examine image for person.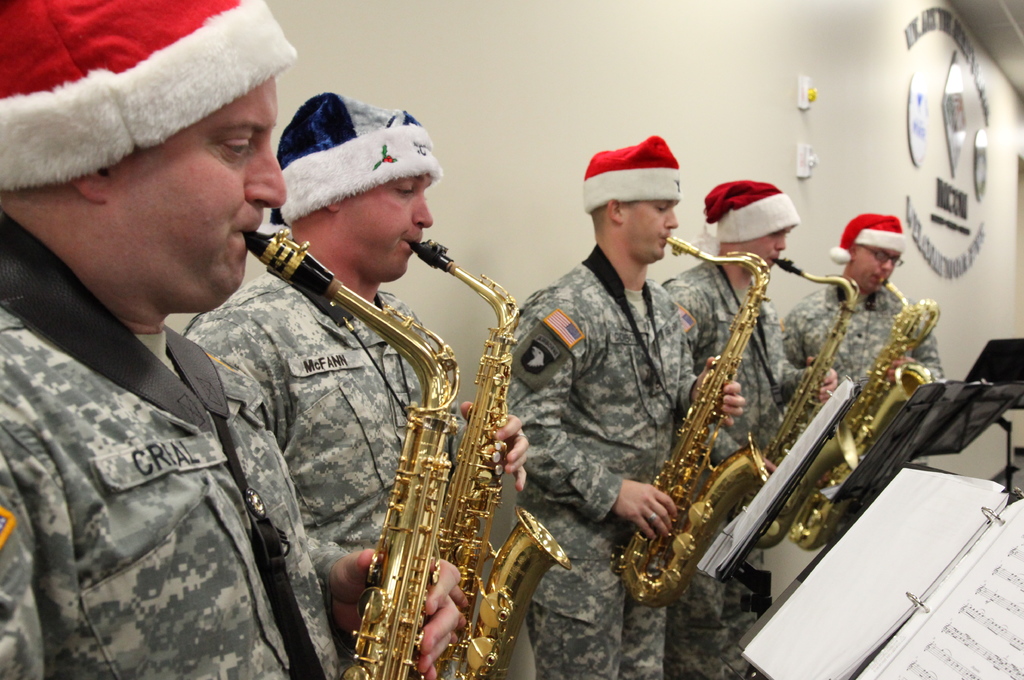
Examination result: (x1=188, y1=90, x2=532, y2=679).
